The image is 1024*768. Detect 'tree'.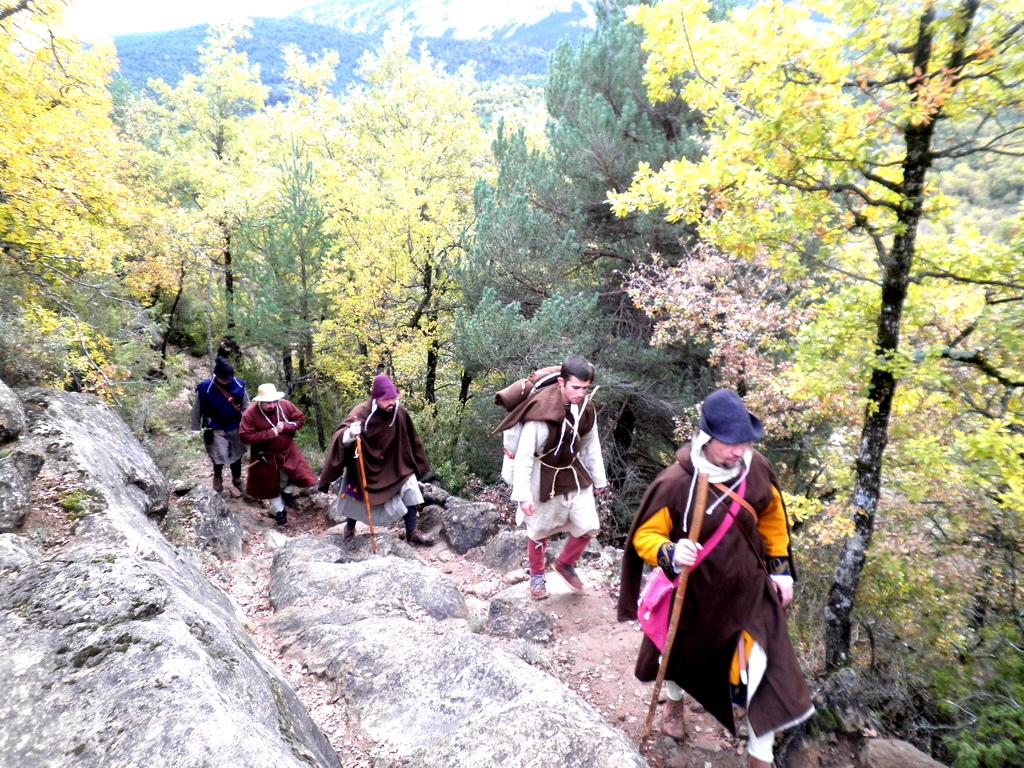
Detection: [left=712, top=38, right=1004, bottom=649].
